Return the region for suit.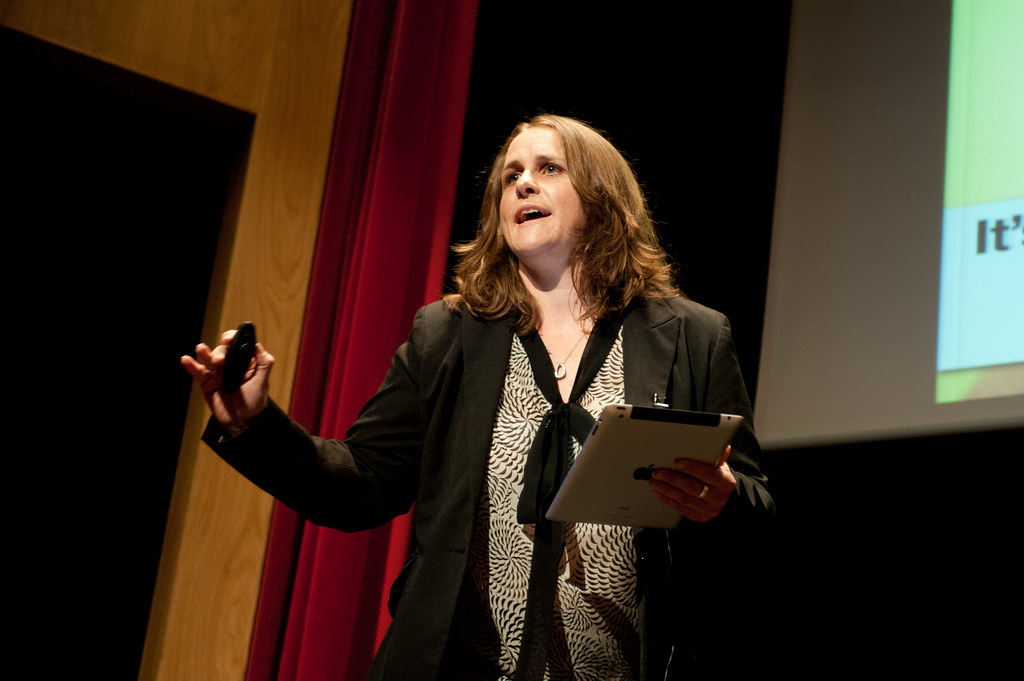
<region>193, 264, 771, 680</region>.
